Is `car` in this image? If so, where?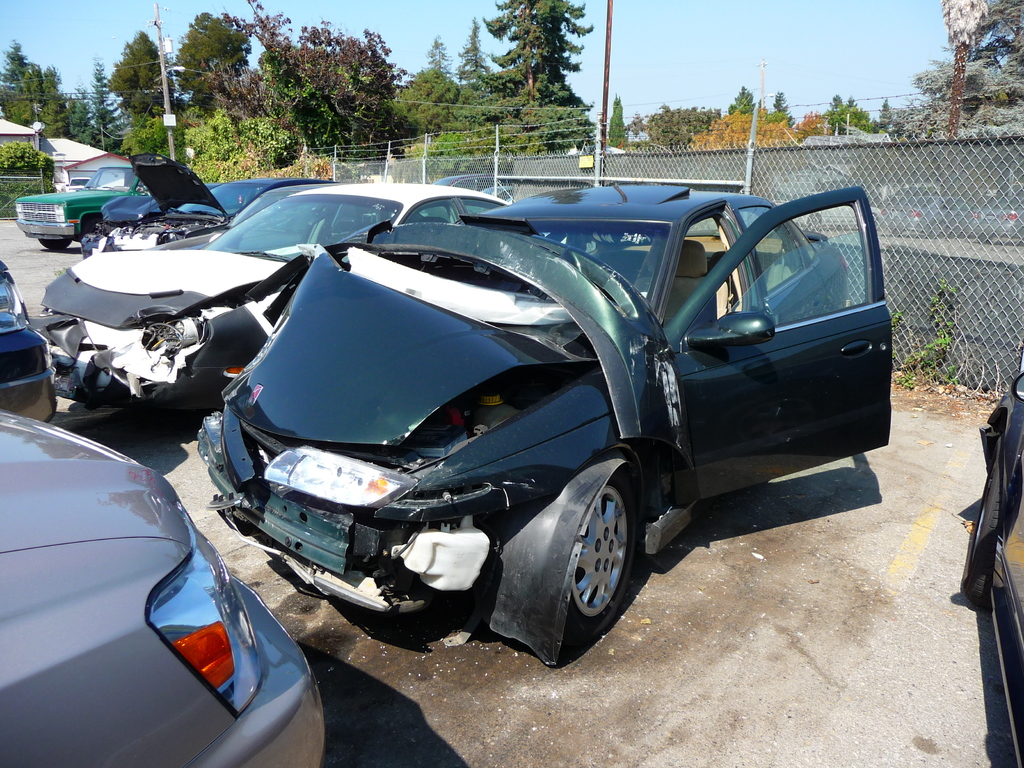
Yes, at 77, 151, 379, 257.
